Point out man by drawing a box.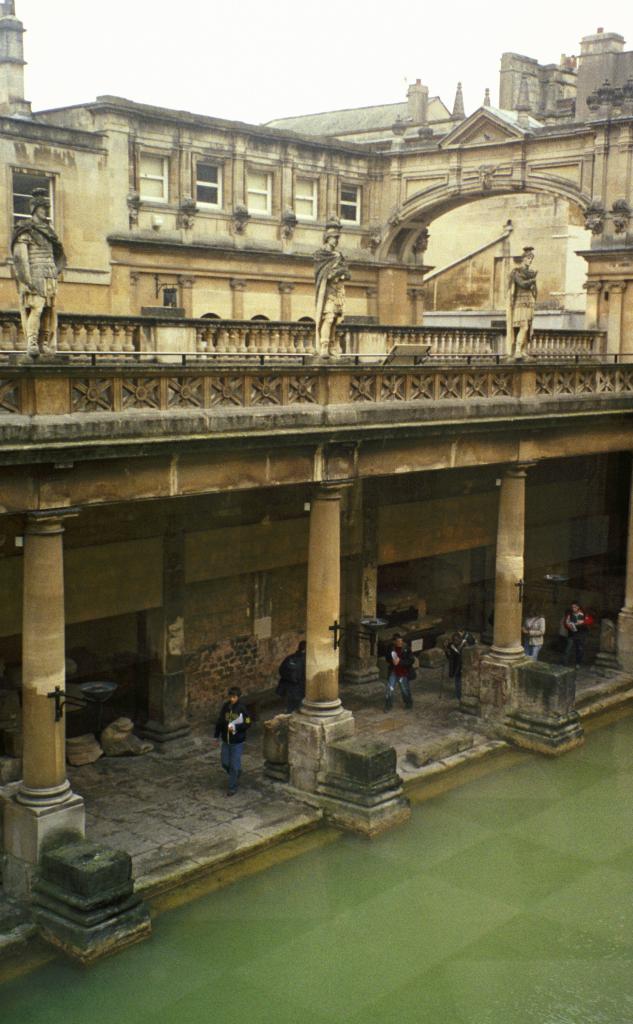
rect(375, 632, 419, 710).
